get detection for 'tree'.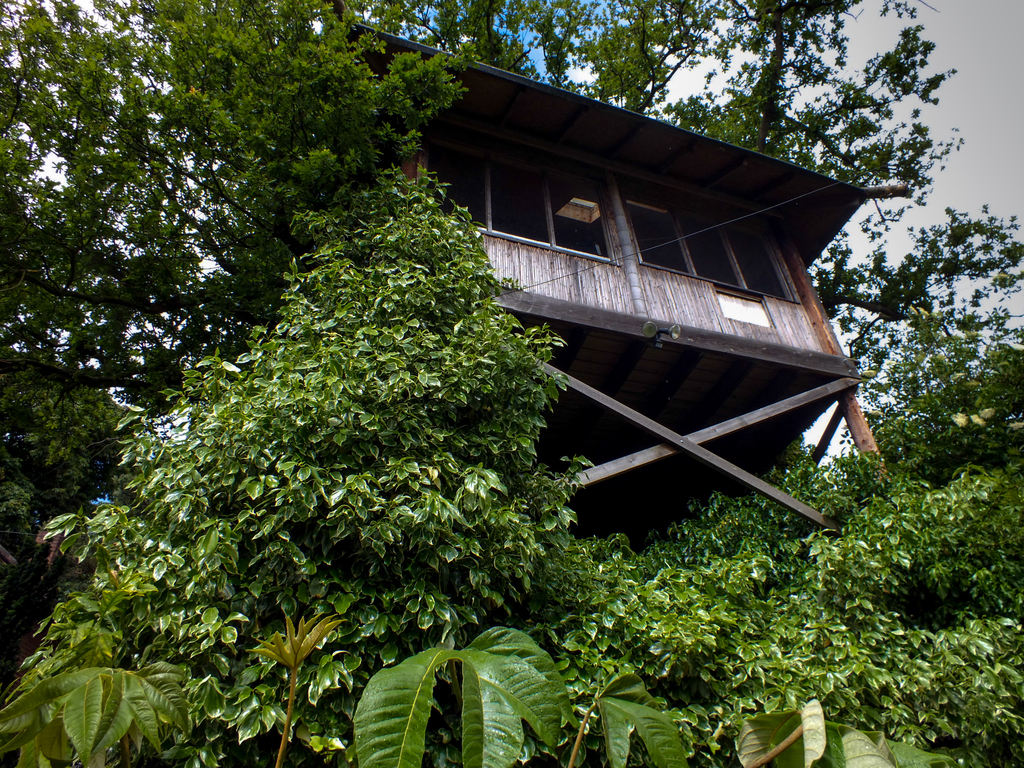
Detection: 803 204 1023 477.
